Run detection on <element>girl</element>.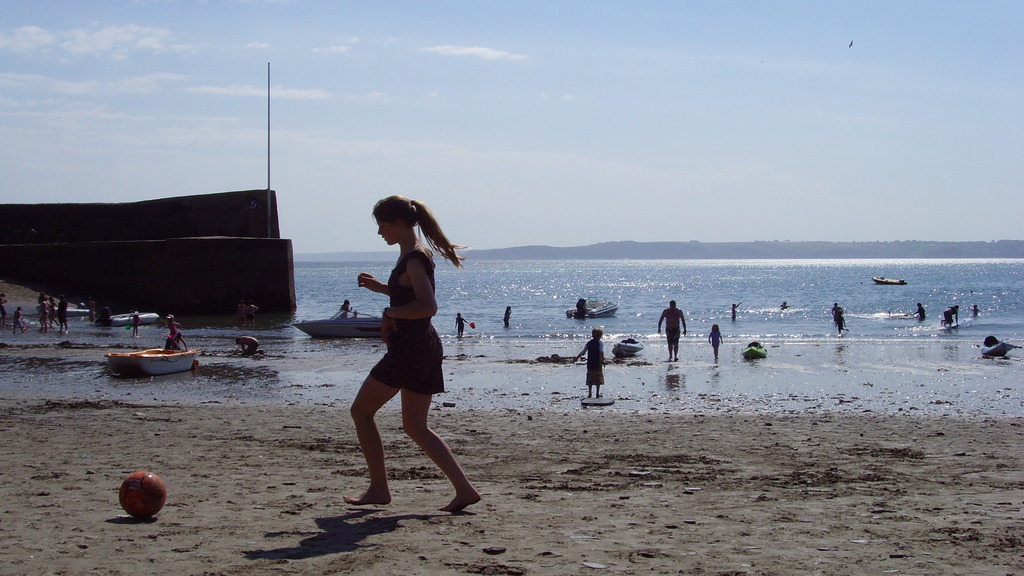
Result: detection(345, 196, 477, 513).
